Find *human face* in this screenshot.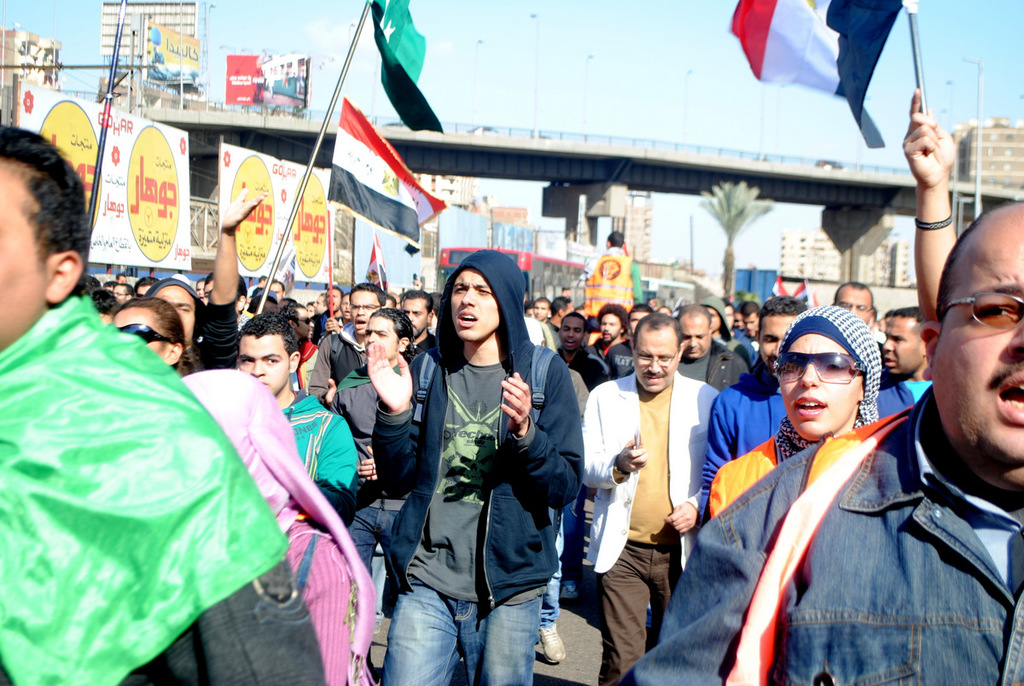
The bounding box for *human face* is left=325, top=287, right=341, bottom=311.
